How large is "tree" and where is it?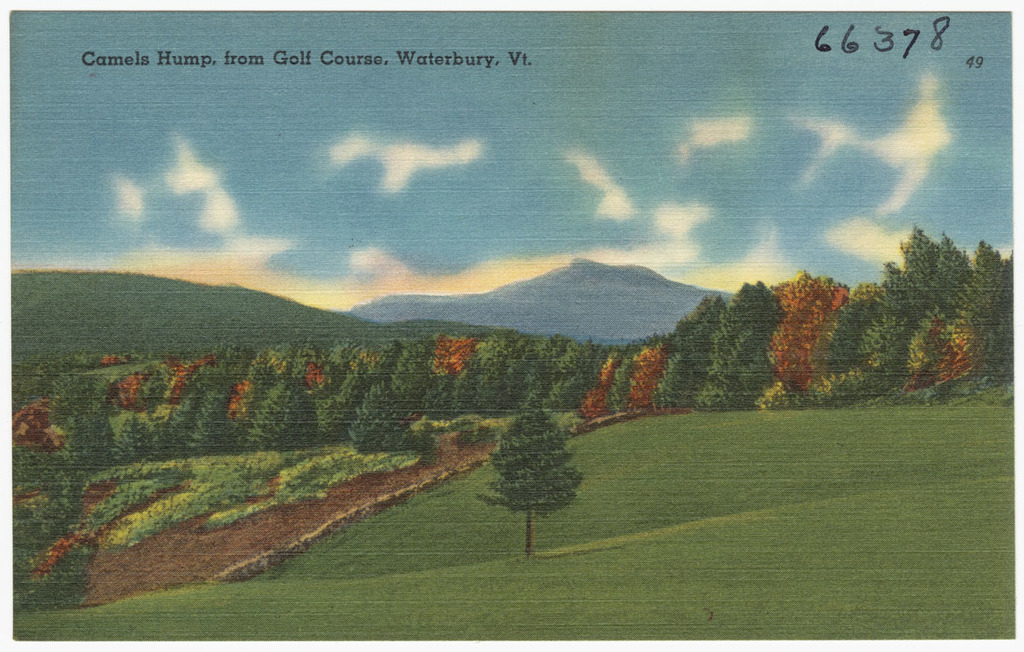
Bounding box: detection(390, 338, 473, 424).
